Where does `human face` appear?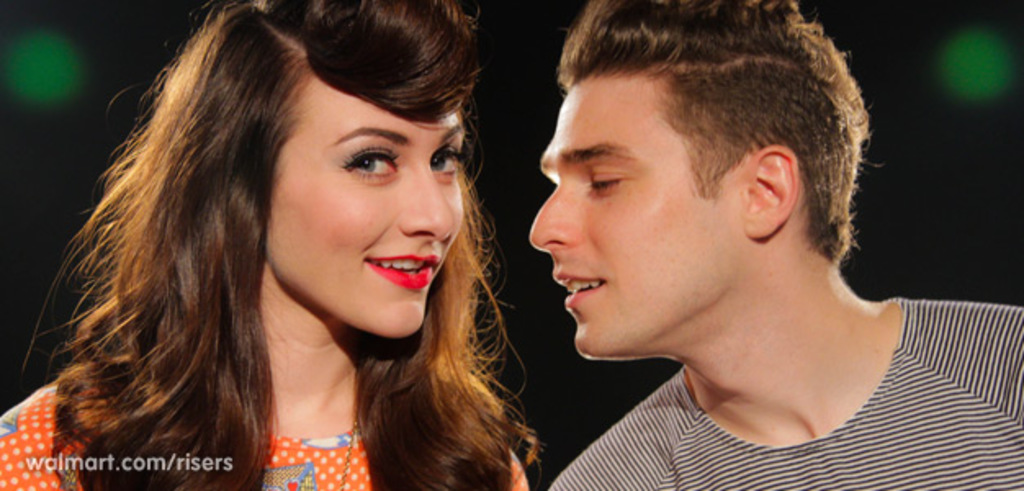
Appears at {"x1": 523, "y1": 62, "x2": 757, "y2": 367}.
